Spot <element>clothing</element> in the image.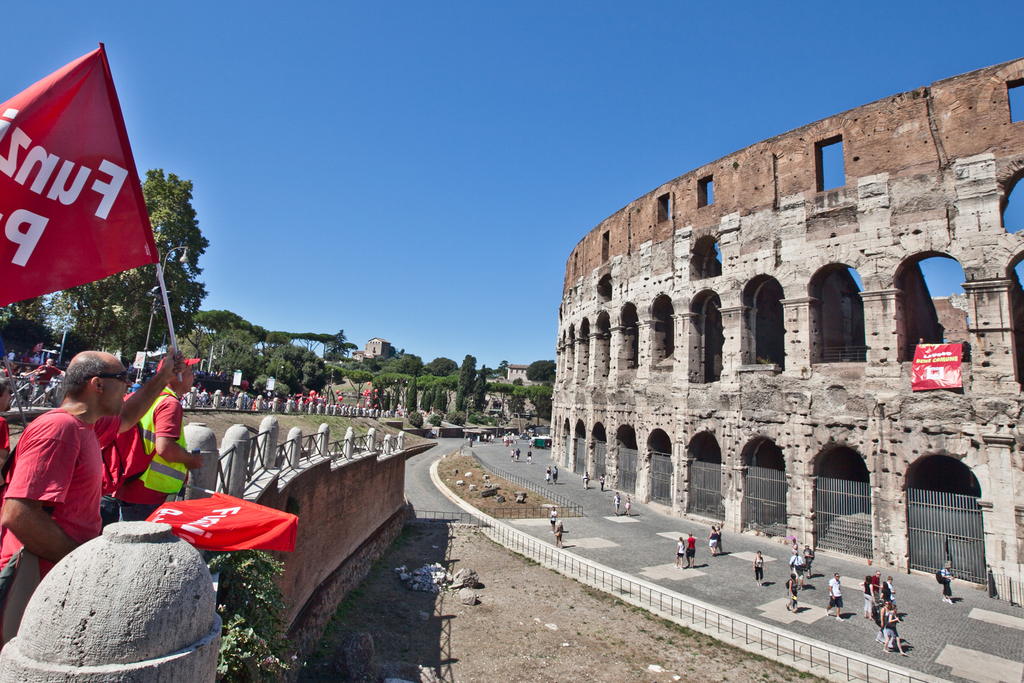
<element>clothing</element> found at (507,448,513,457).
